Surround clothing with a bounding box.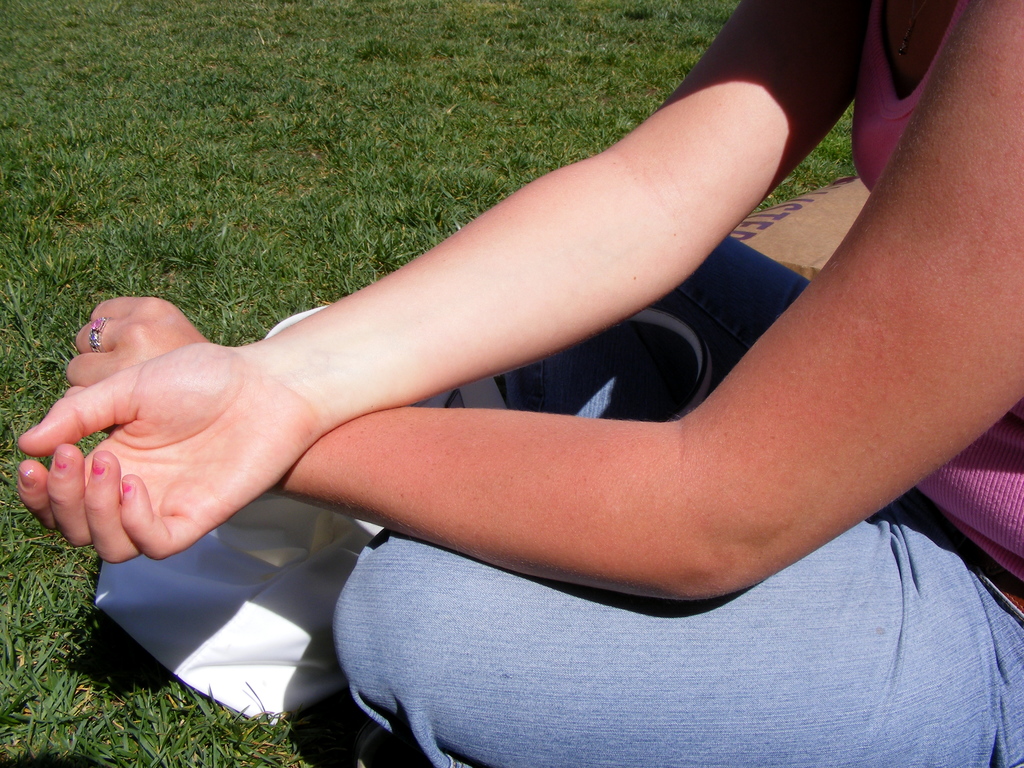
pyautogui.locateOnScreen(348, 0, 1023, 767).
